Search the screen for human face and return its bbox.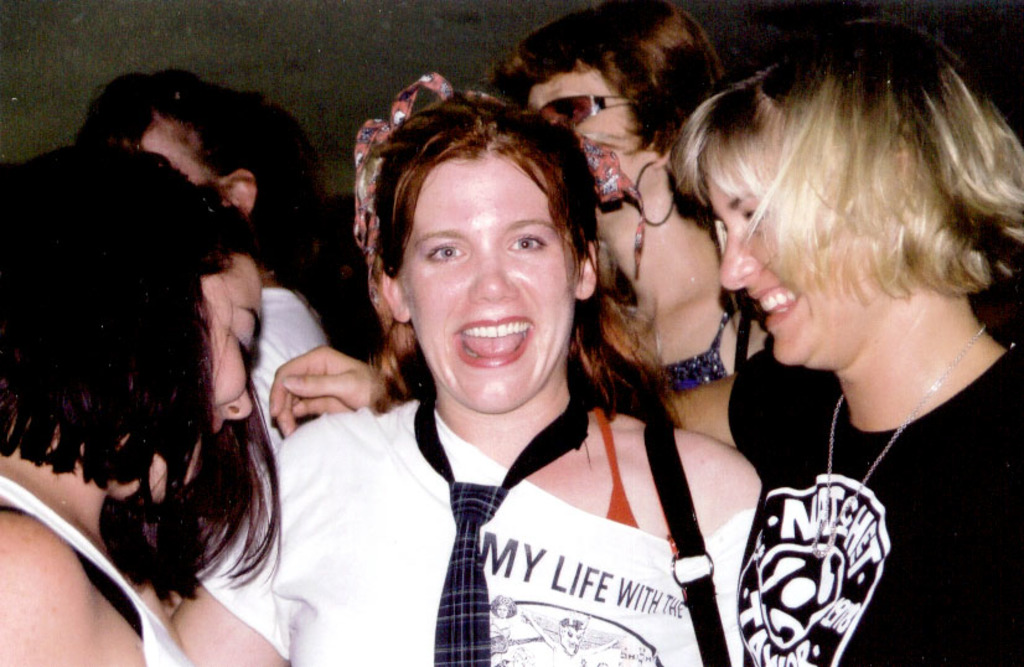
Found: 139/108/222/186.
